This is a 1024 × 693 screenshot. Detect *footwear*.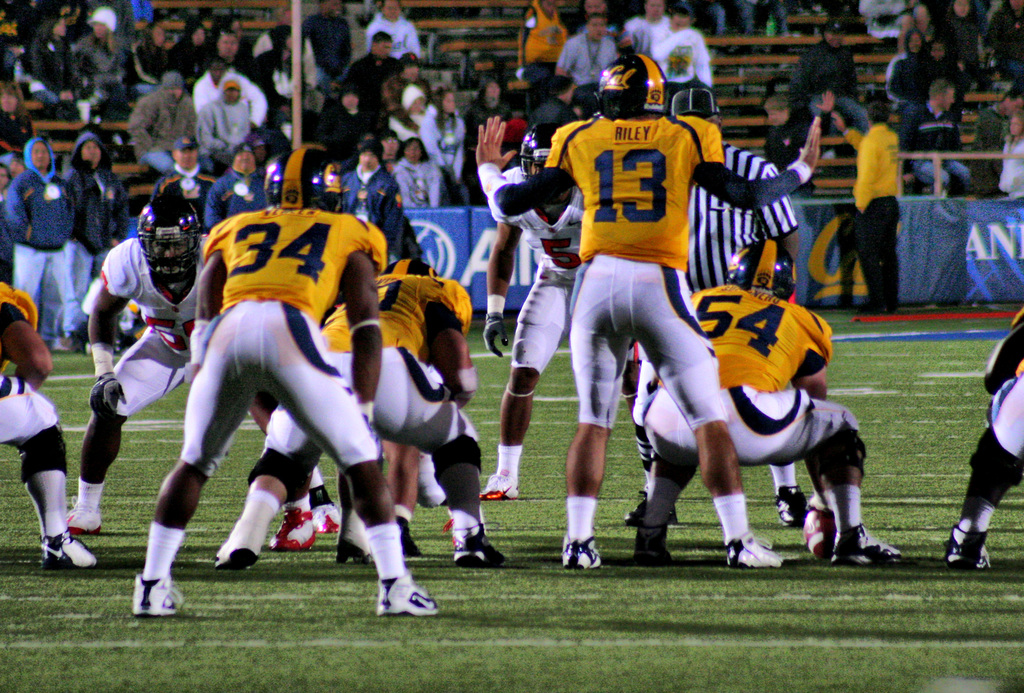
(774,482,813,526).
